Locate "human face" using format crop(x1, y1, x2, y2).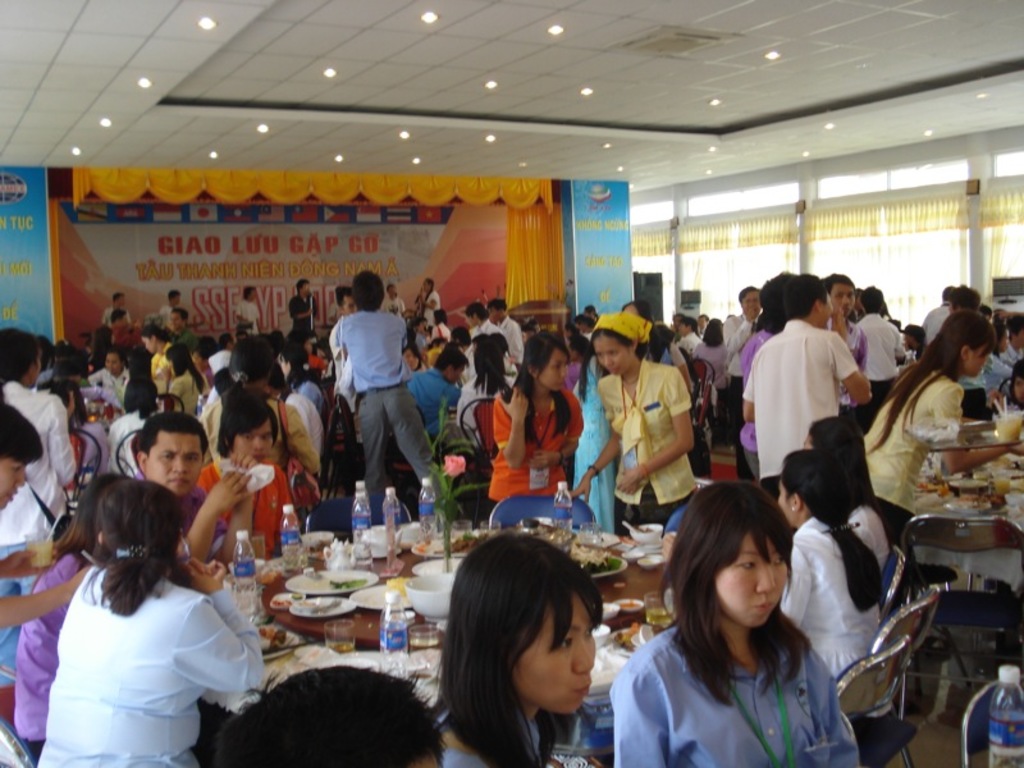
crop(773, 477, 795, 527).
